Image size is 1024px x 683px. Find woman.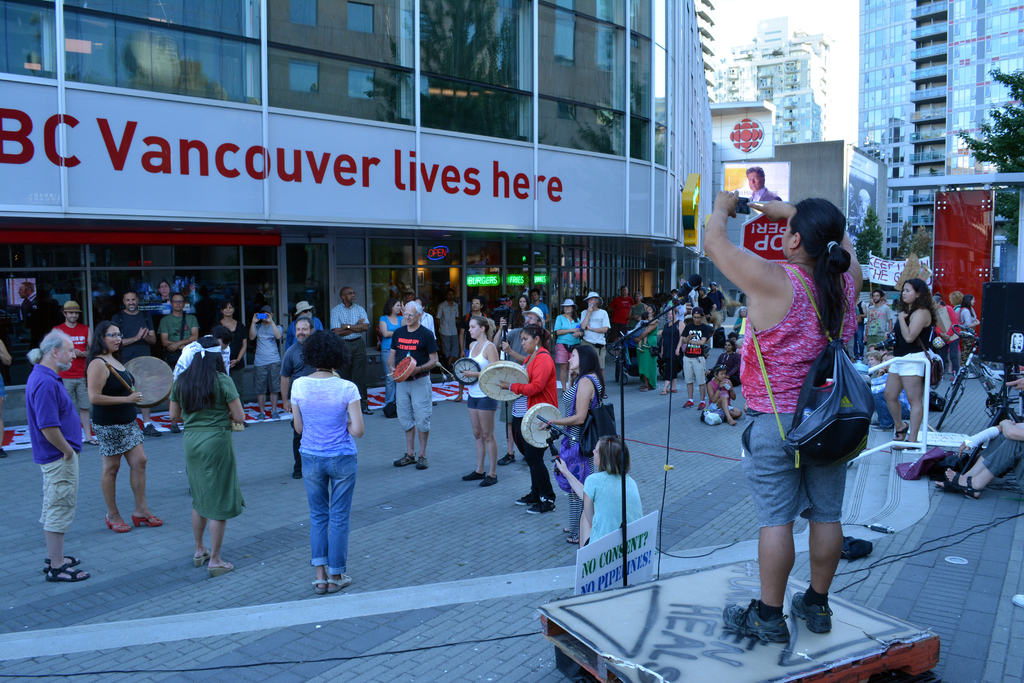
<bbox>706, 363, 741, 425</bbox>.
